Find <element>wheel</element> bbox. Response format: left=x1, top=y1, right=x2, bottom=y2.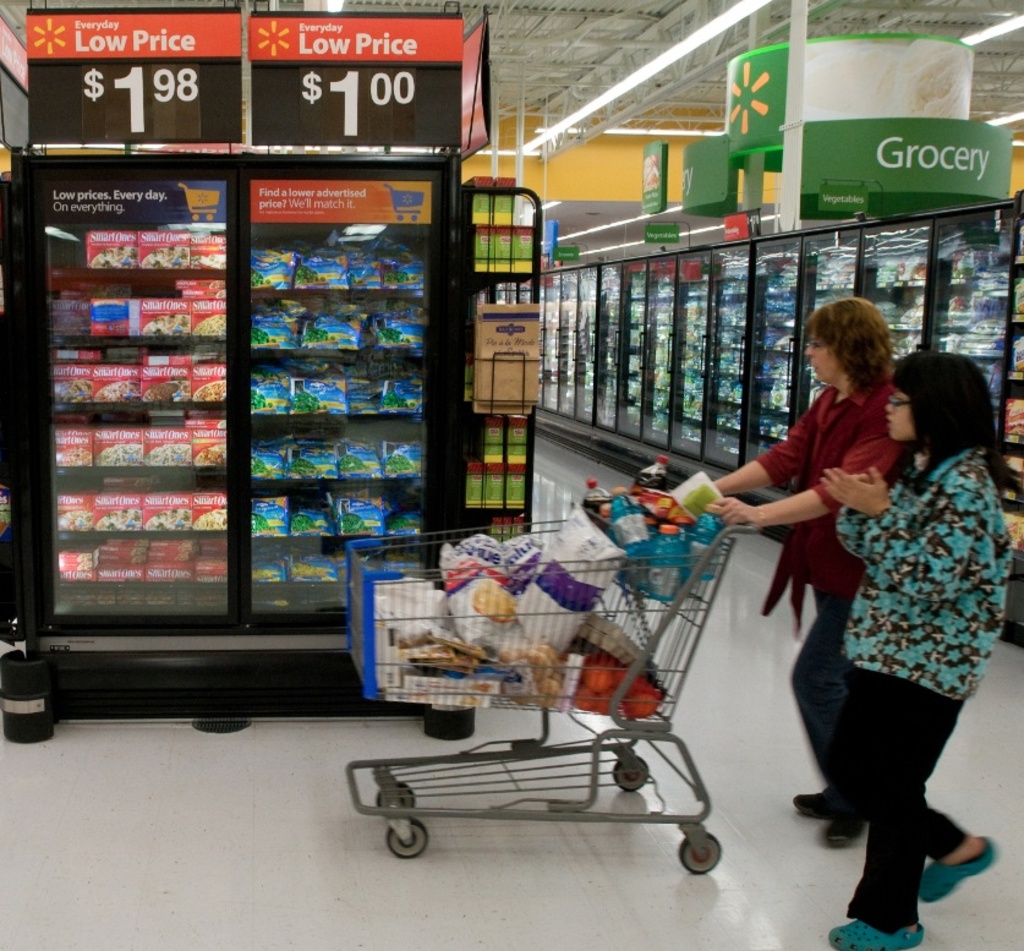
left=677, top=831, right=725, bottom=873.
